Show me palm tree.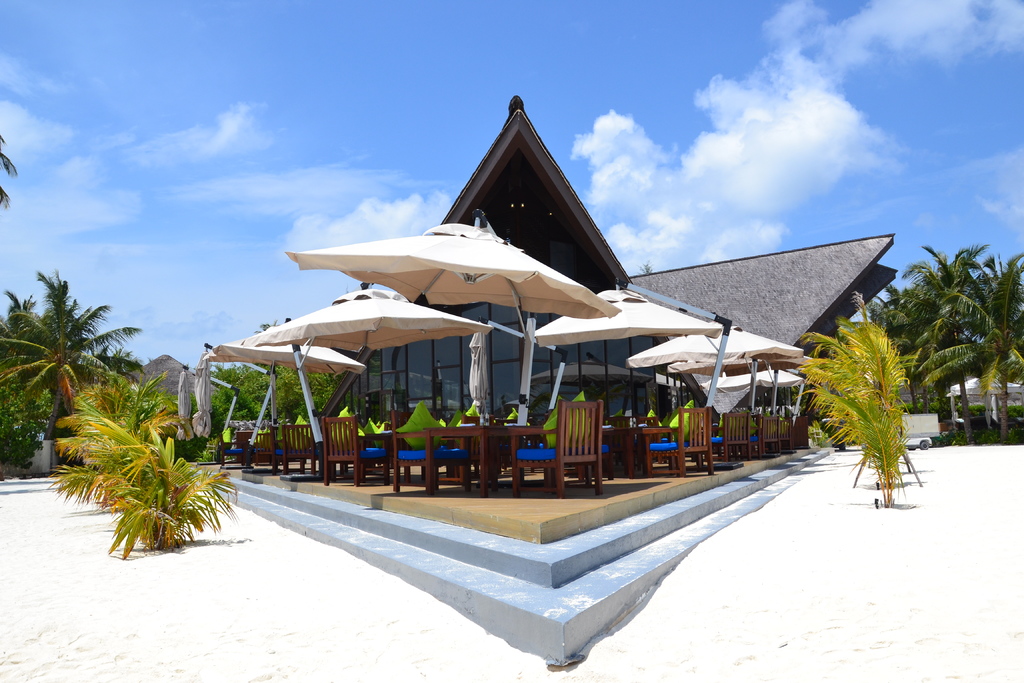
palm tree is here: bbox=[0, 274, 138, 472].
